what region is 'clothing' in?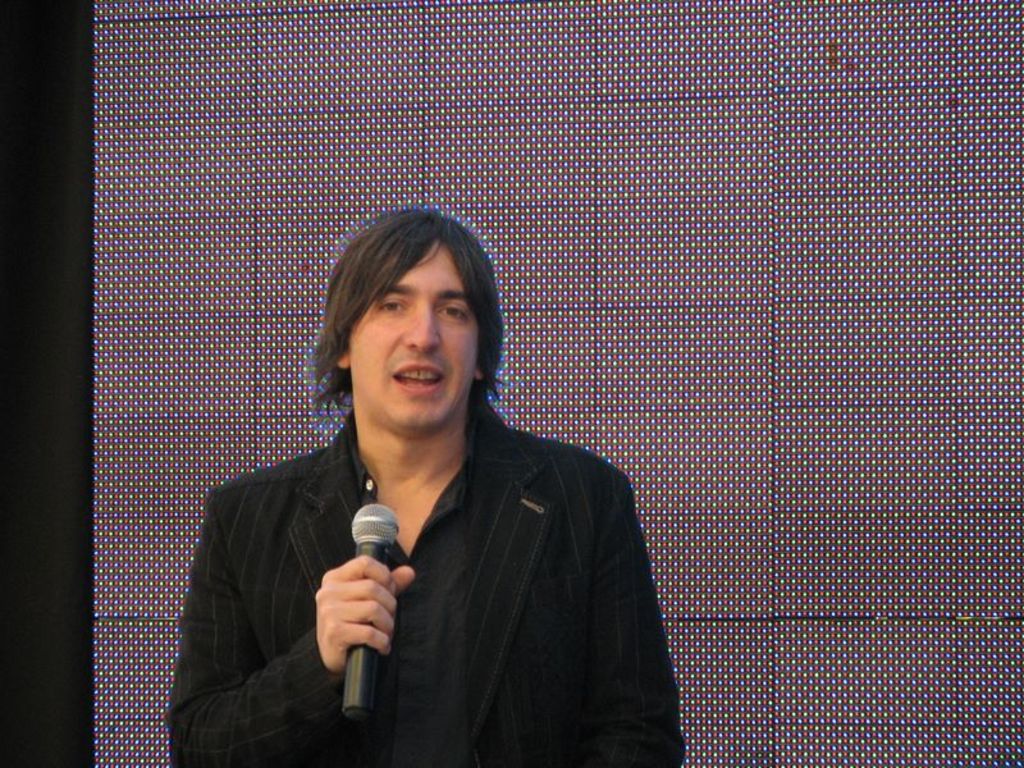
[248,355,692,764].
